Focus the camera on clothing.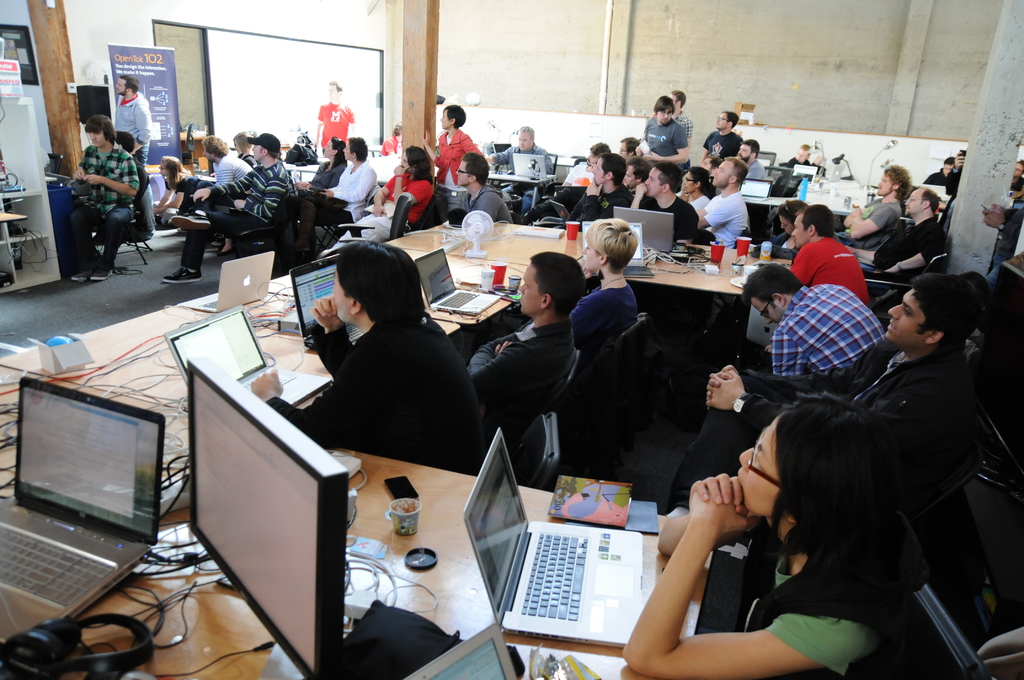
Focus region: [469, 186, 509, 224].
